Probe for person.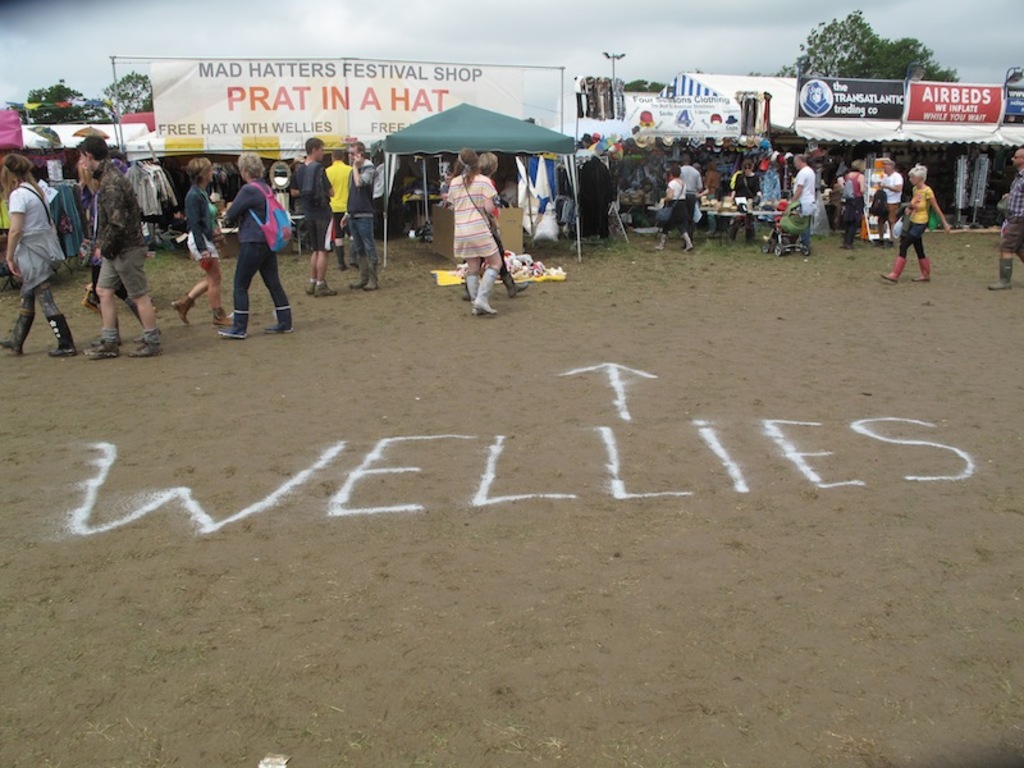
Probe result: [x1=289, y1=141, x2=330, y2=296].
